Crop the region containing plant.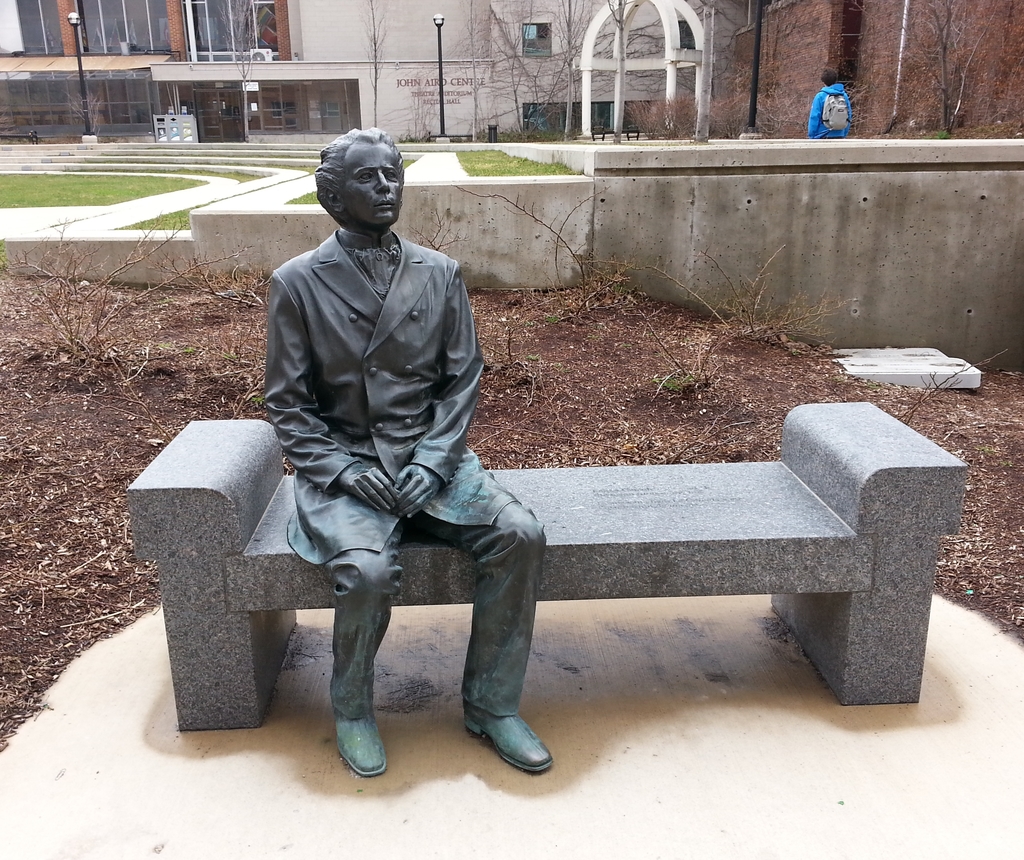
Crop region: bbox=[903, 348, 1012, 428].
